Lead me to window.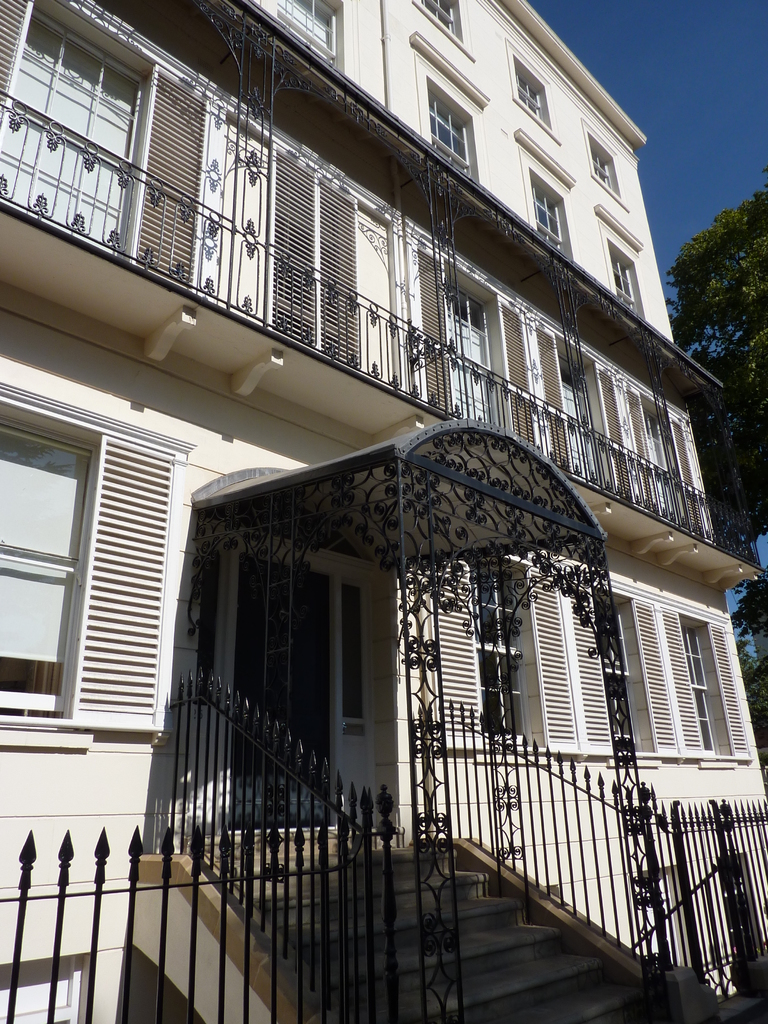
Lead to left=14, top=0, right=142, bottom=277.
